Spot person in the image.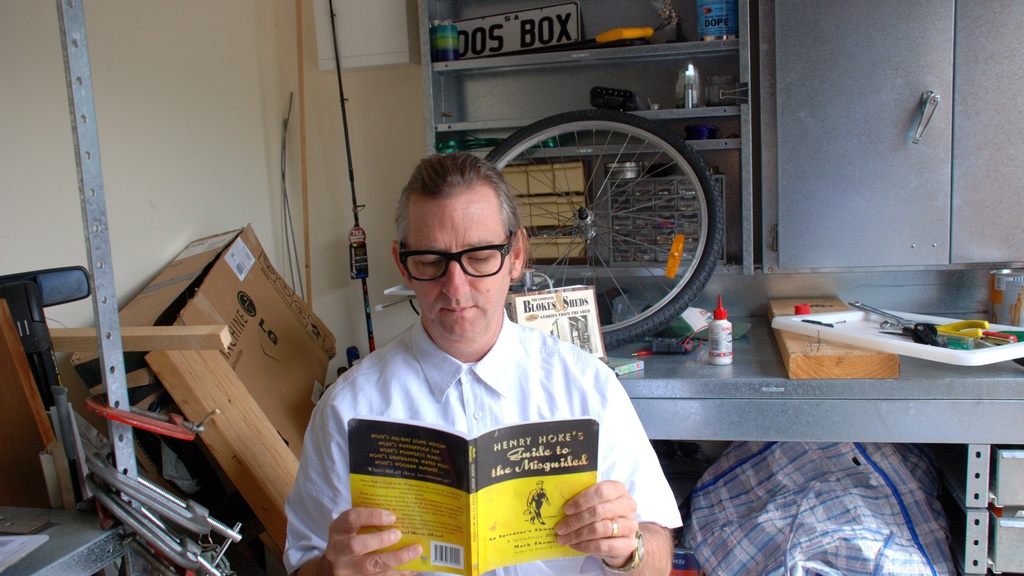
person found at <bbox>527, 479, 557, 528</bbox>.
